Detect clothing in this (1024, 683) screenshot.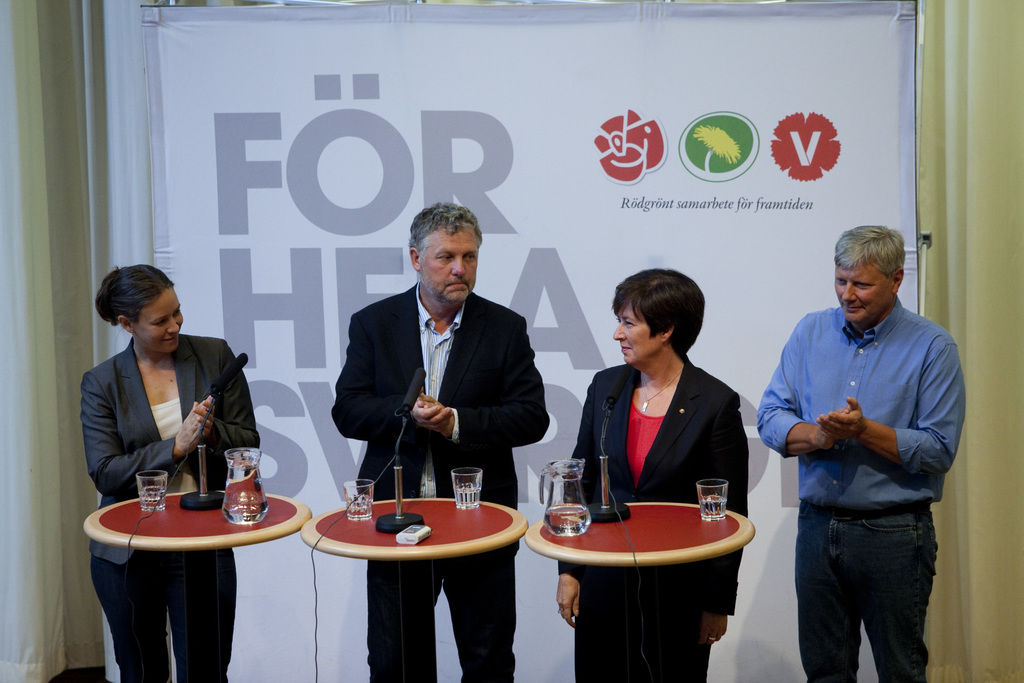
Detection: (x1=332, y1=281, x2=552, y2=682).
